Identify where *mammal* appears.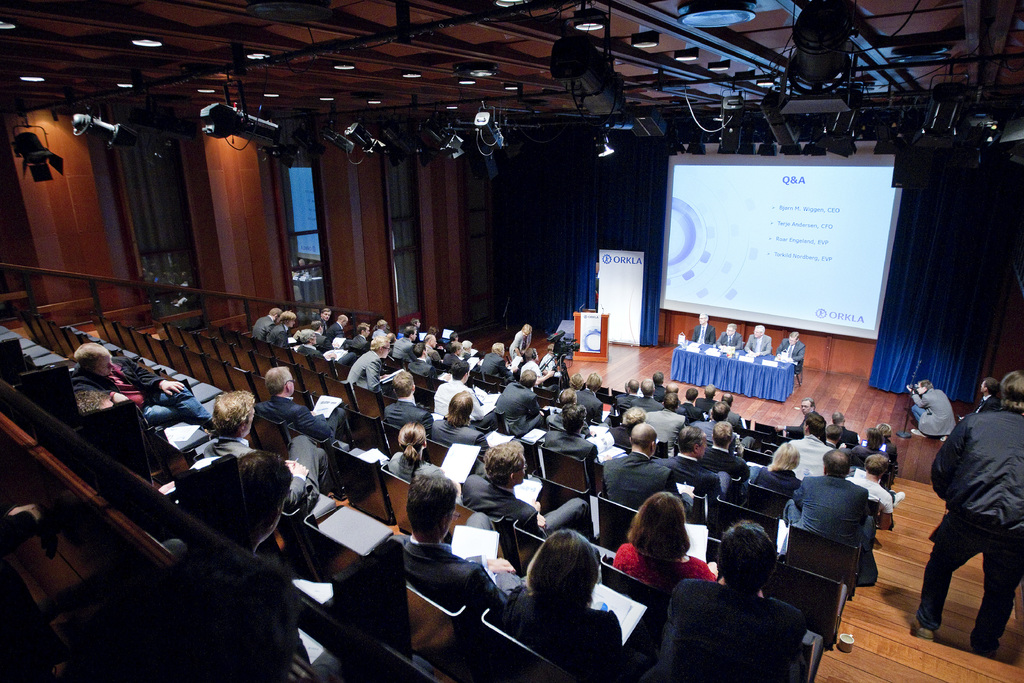
Appears at x1=715 y1=321 x2=744 y2=351.
